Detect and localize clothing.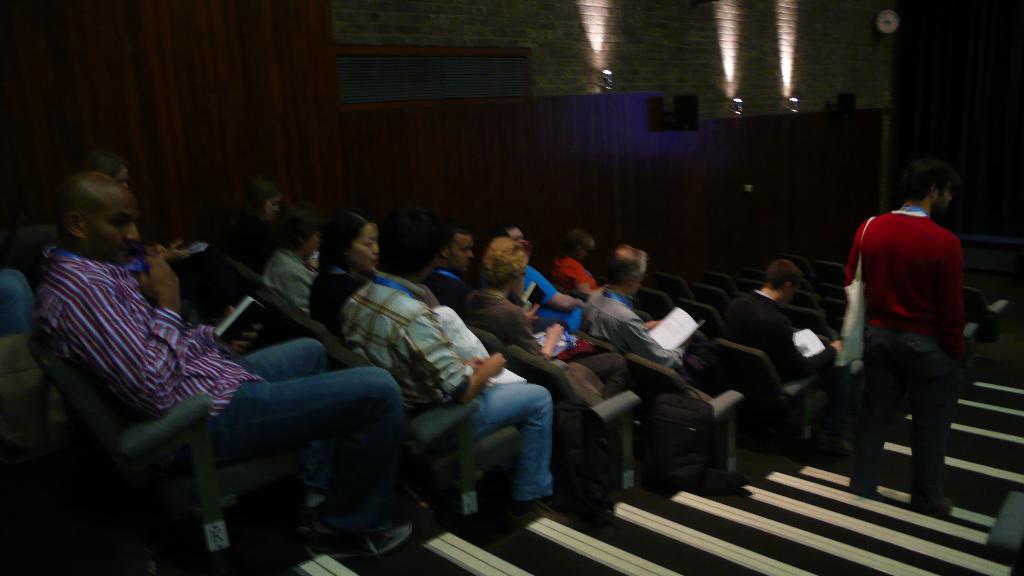
Localized at 735 288 834 397.
